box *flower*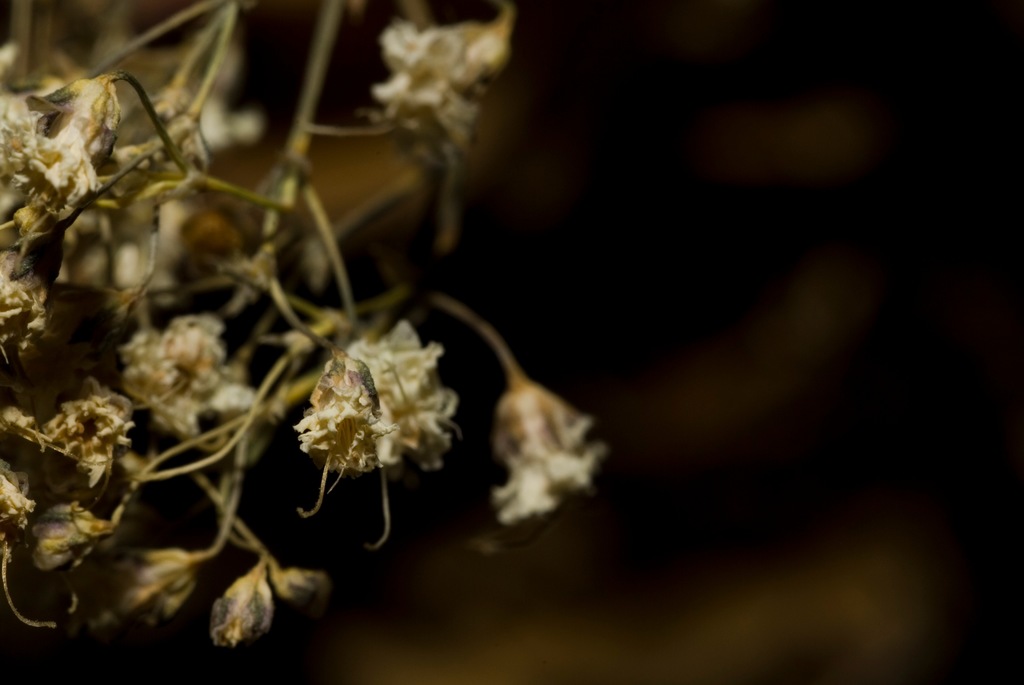
[left=371, top=10, right=513, bottom=181]
